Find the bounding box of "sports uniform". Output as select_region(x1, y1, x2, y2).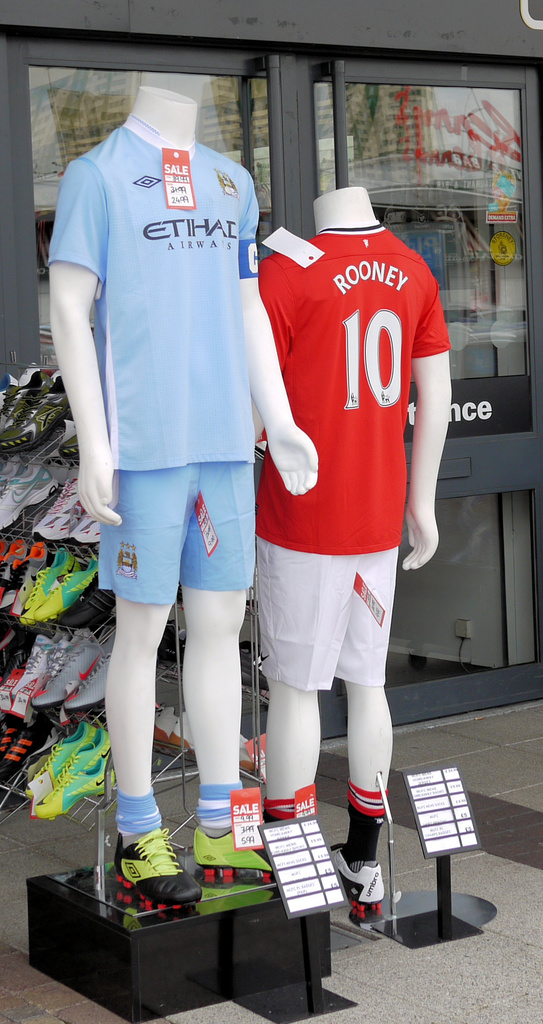
select_region(36, 111, 297, 919).
